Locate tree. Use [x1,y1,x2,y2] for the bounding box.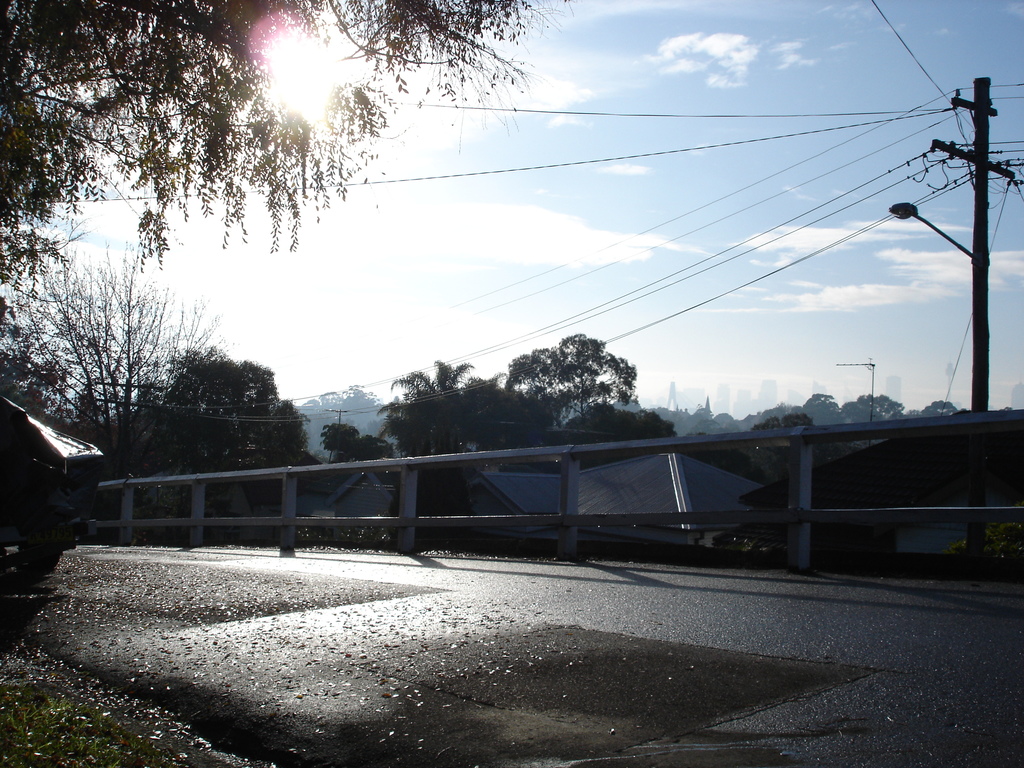
[561,406,677,458].
